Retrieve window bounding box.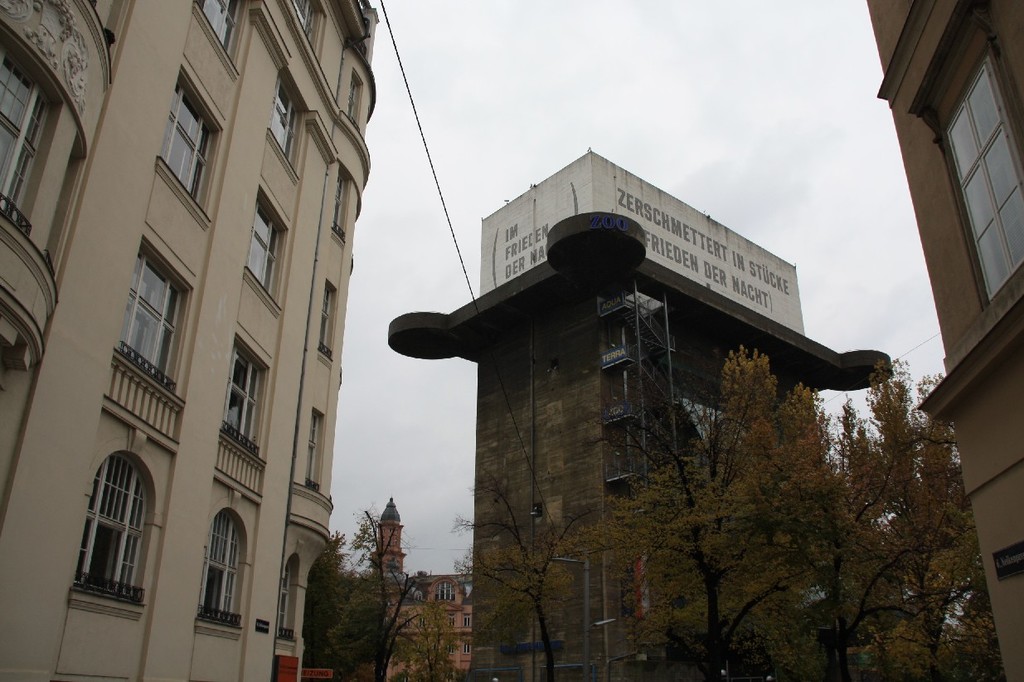
Bounding box: 405:616:411:629.
